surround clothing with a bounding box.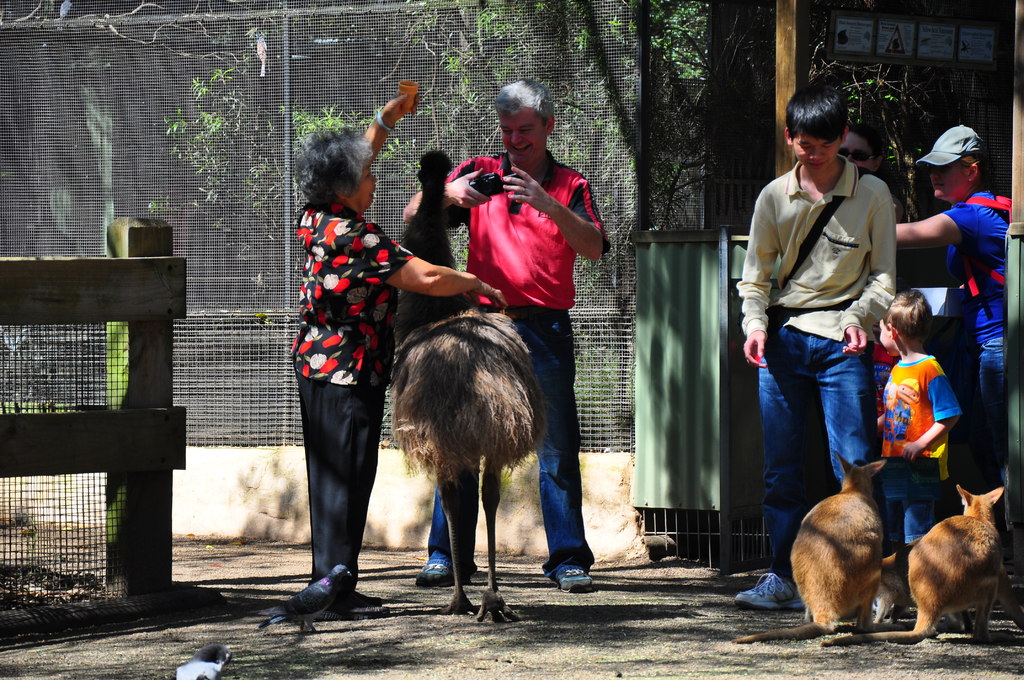
{"x1": 886, "y1": 350, "x2": 961, "y2": 545}.
